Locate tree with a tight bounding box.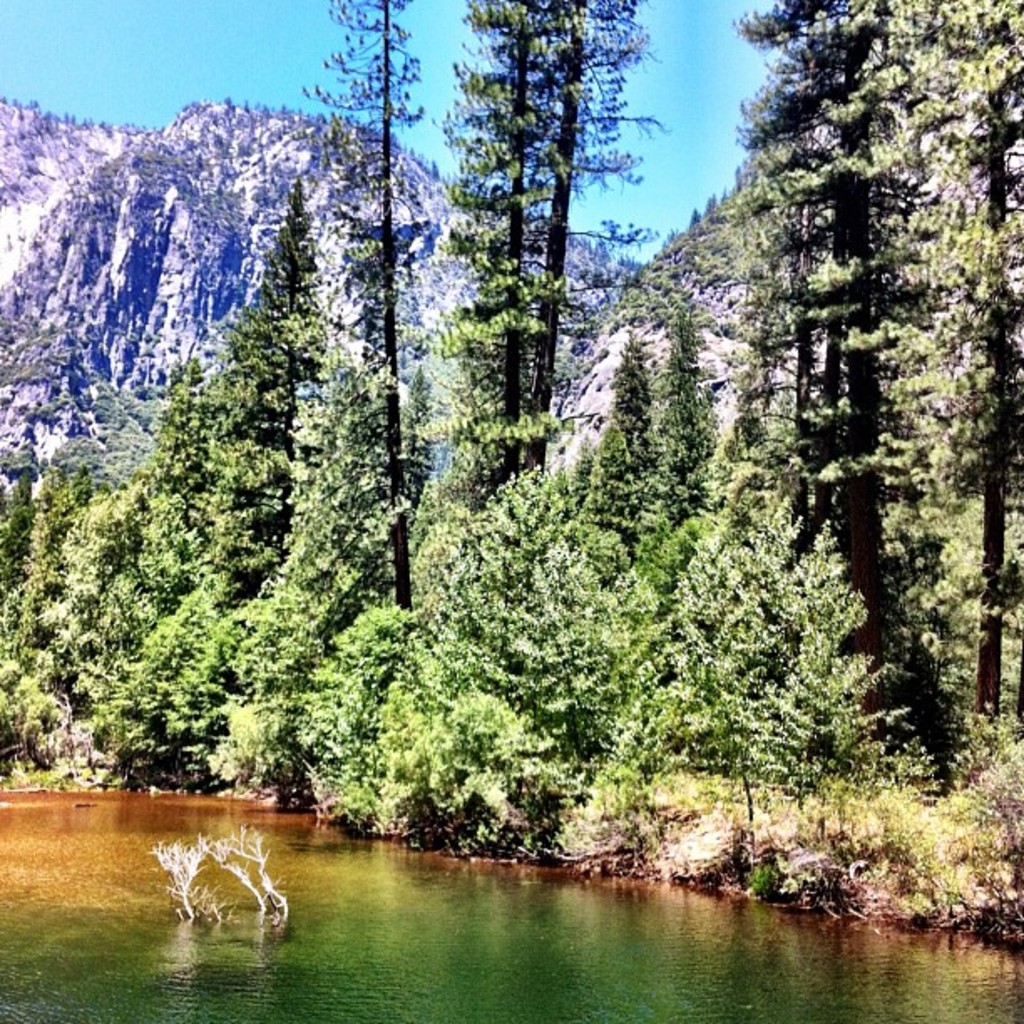
651/310/719/561.
